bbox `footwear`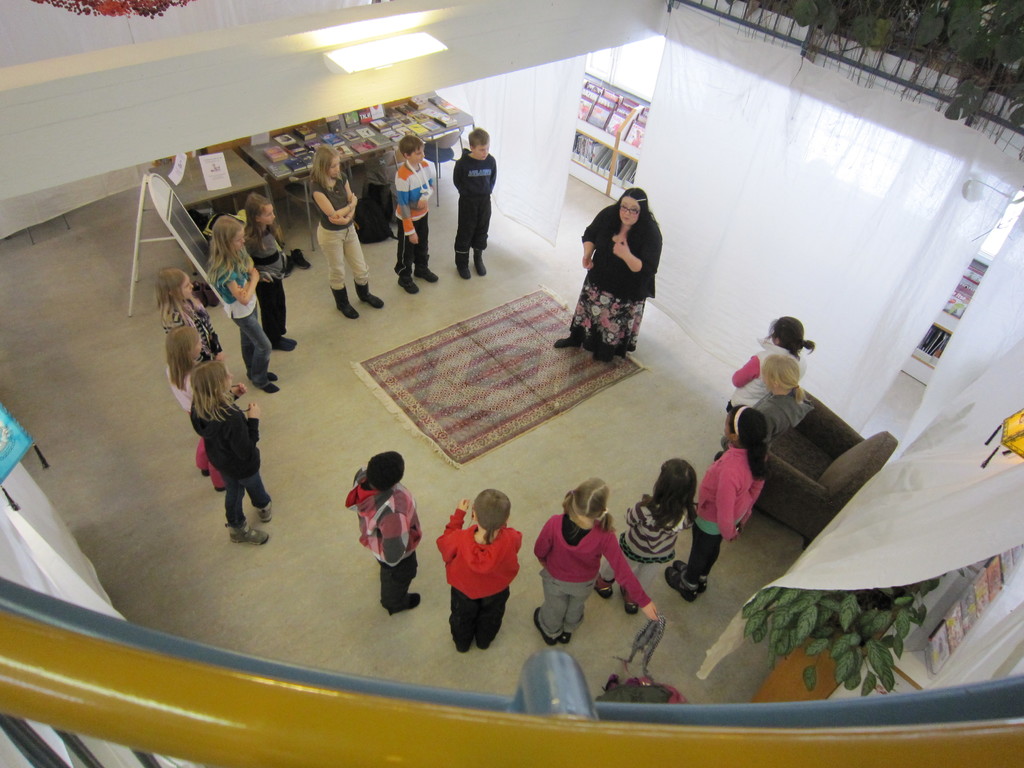
detection(412, 253, 436, 284)
